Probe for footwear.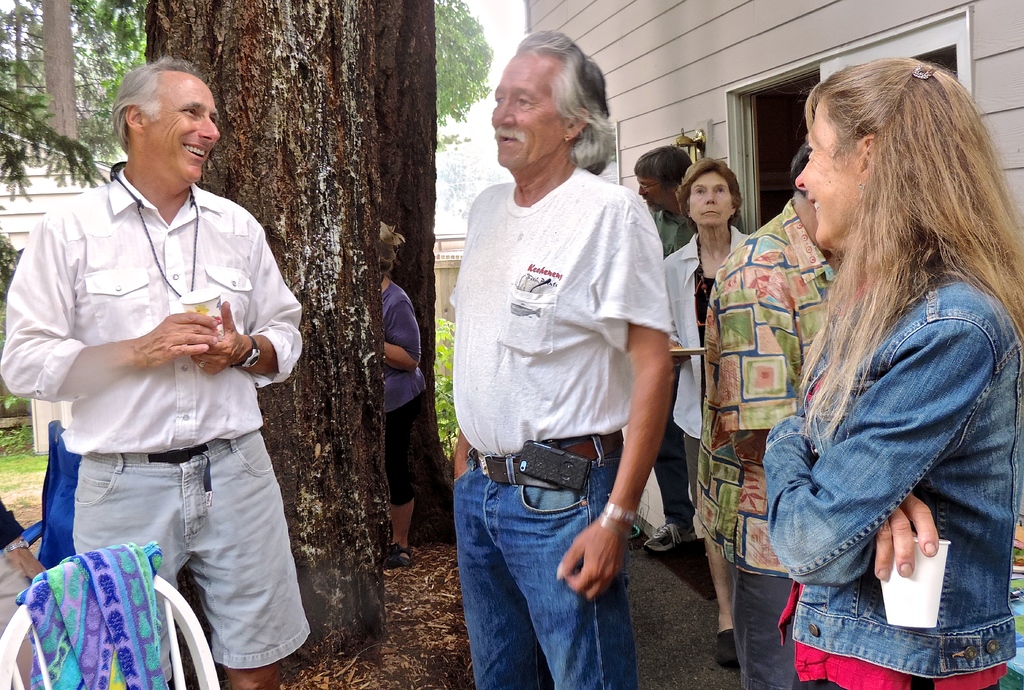
Probe result: {"left": 381, "top": 550, "right": 413, "bottom": 576}.
